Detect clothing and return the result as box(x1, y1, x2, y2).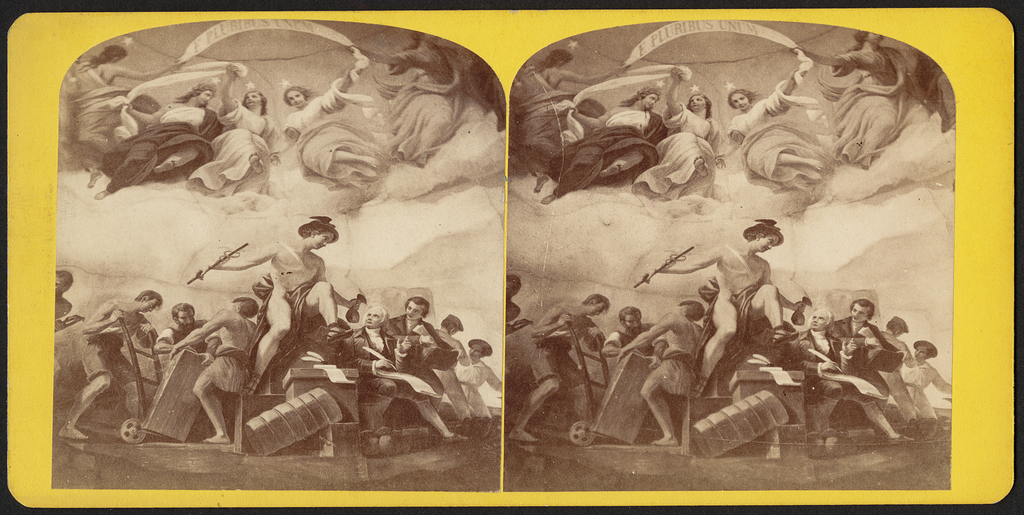
box(80, 334, 140, 385).
